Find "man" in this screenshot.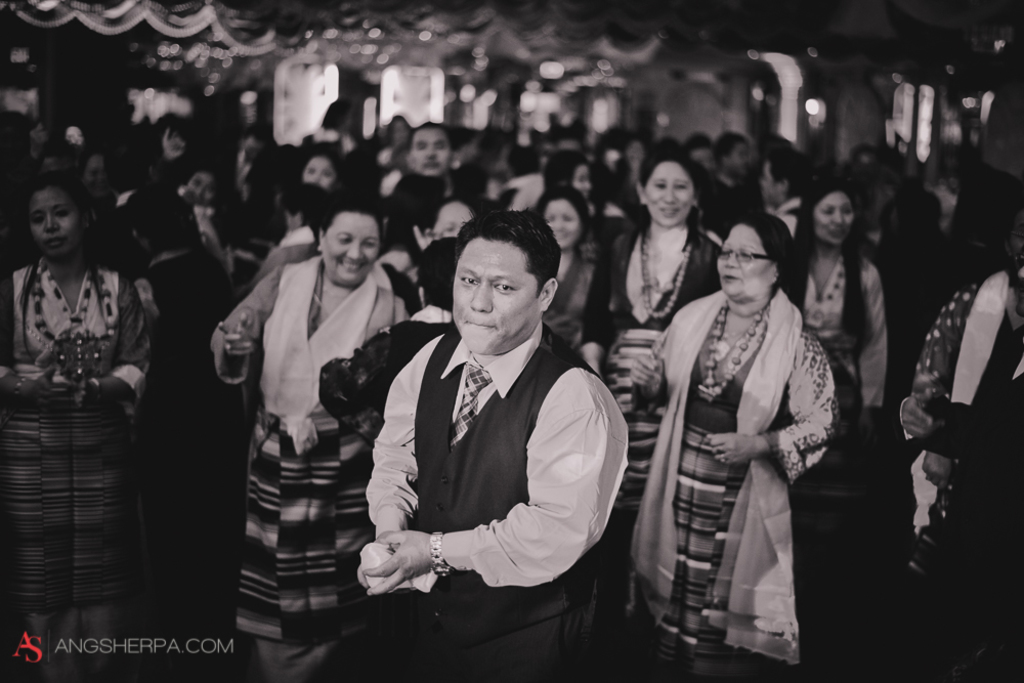
The bounding box for "man" is [x1=496, y1=144, x2=546, y2=211].
